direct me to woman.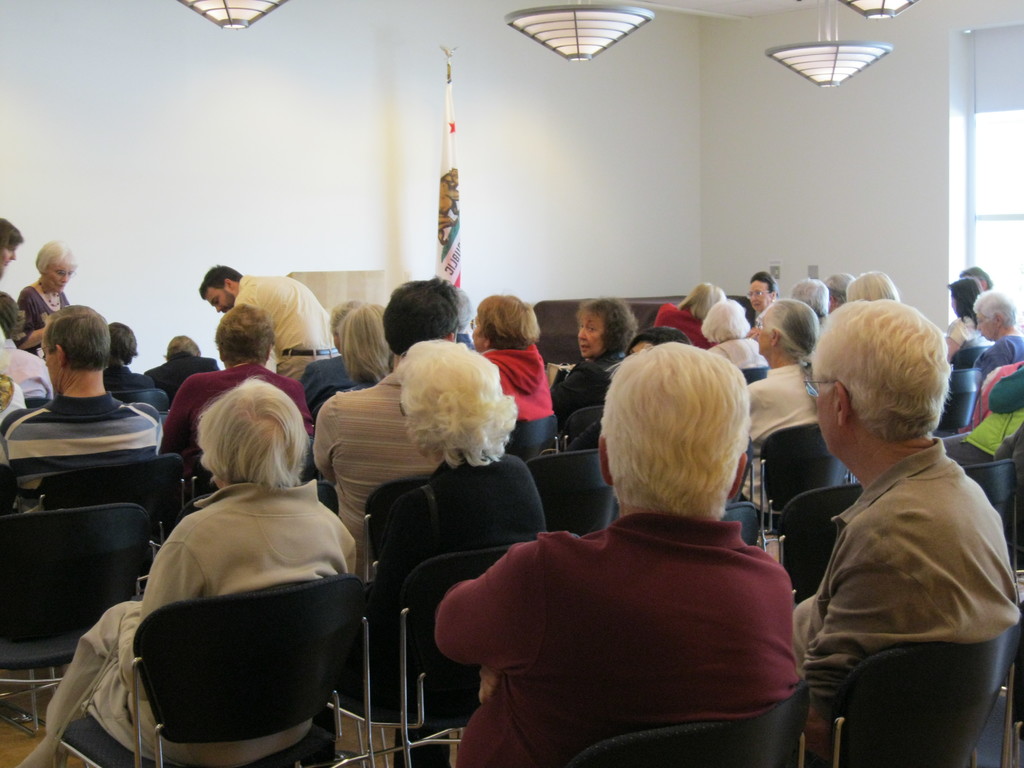
Direction: [x1=351, y1=338, x2=547, y2=721].
